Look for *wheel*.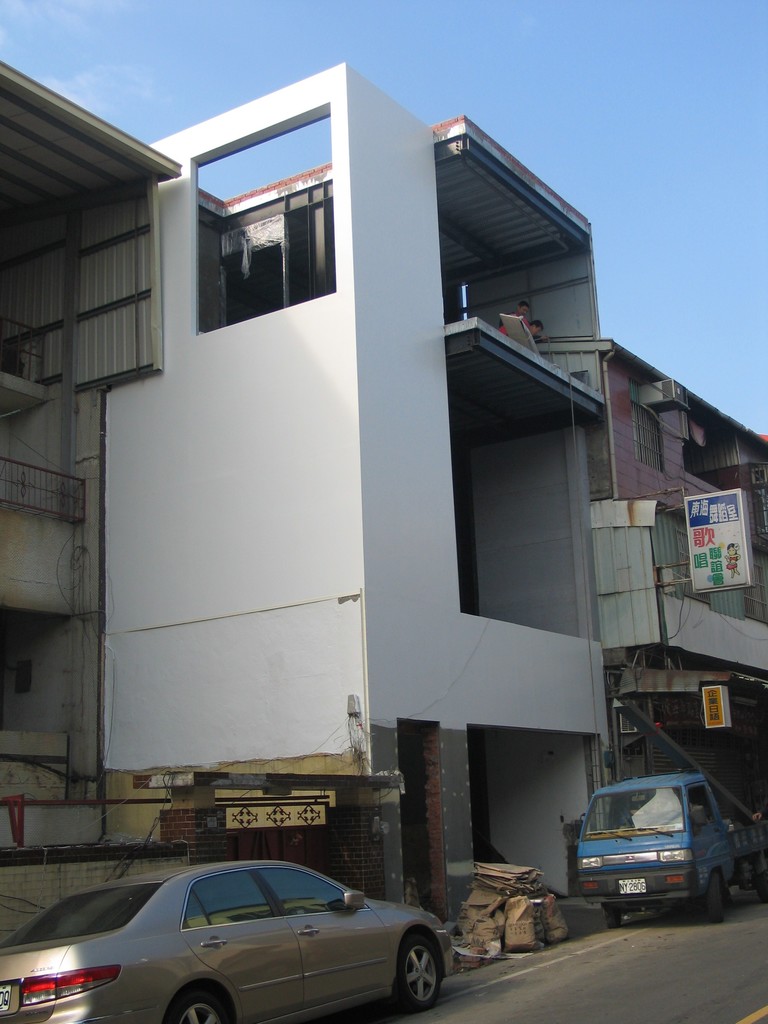
Found: [757, 865, 767, 906].
